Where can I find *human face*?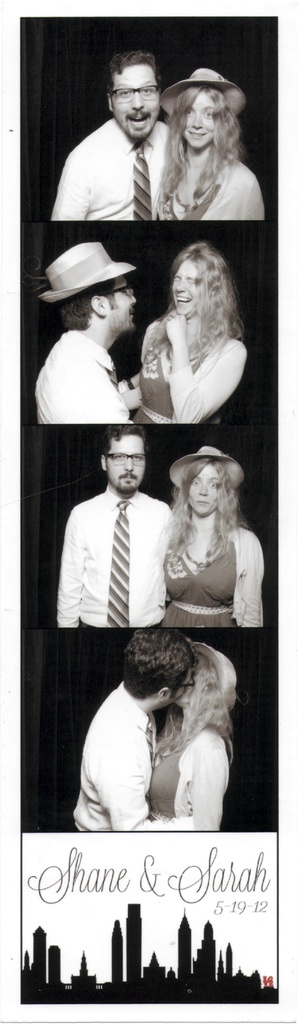
You can find it at bbox=(109, 435, 149, 493).
